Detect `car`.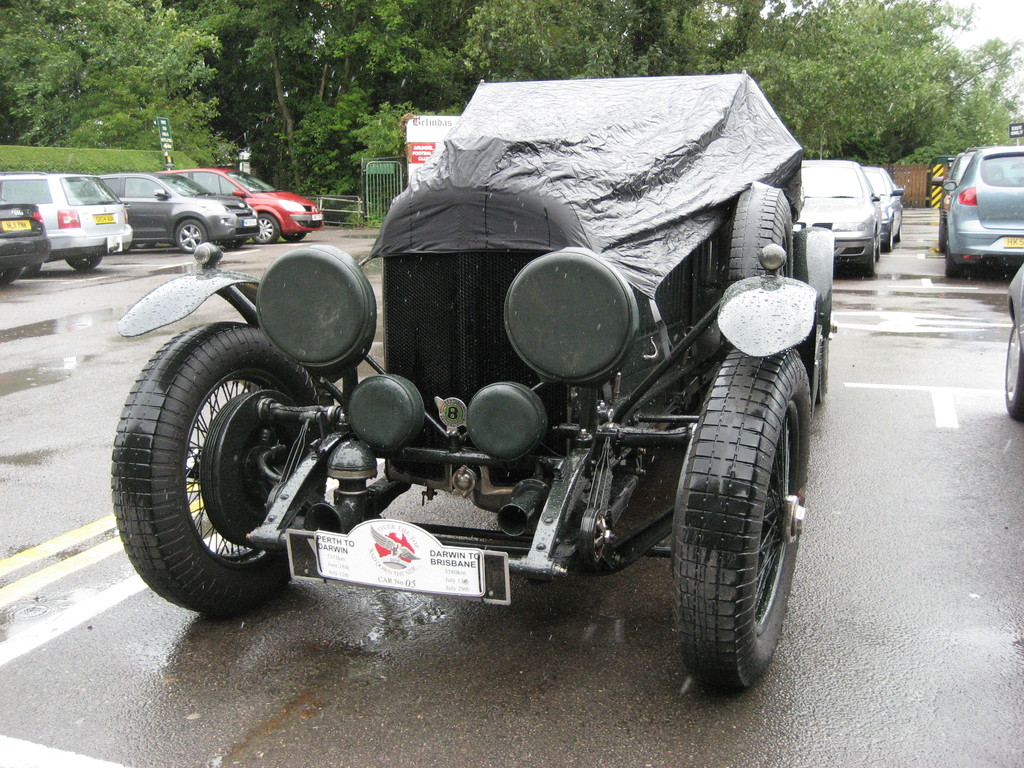
Detected at x1=1005 y1=262 x2=1023 y2=419.
